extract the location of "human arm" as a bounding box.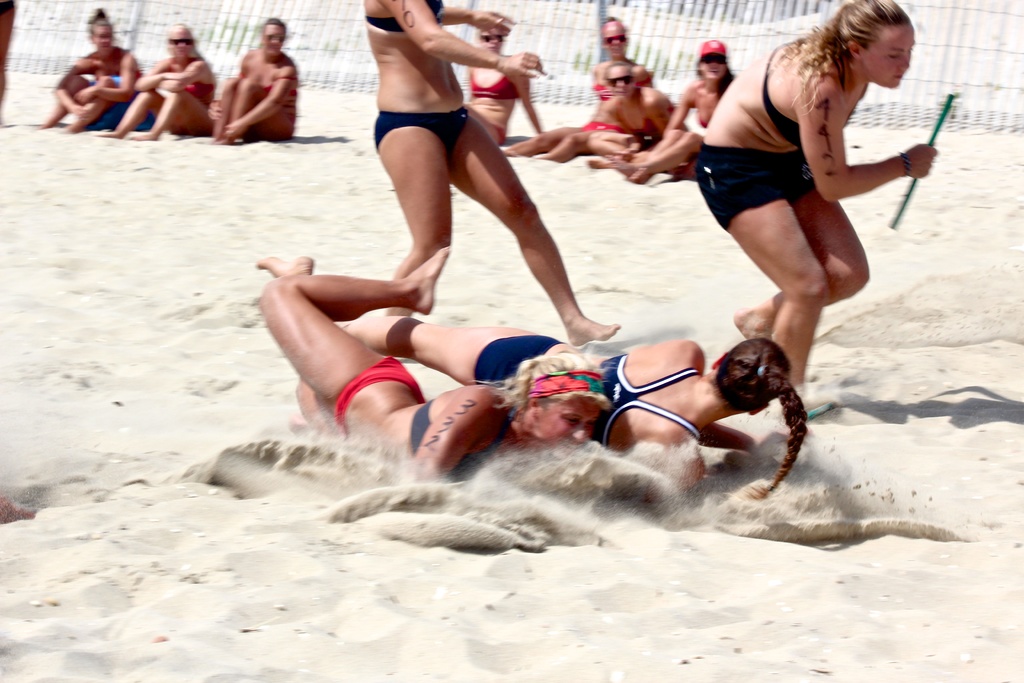
rect(50, 56, 85, 120).
